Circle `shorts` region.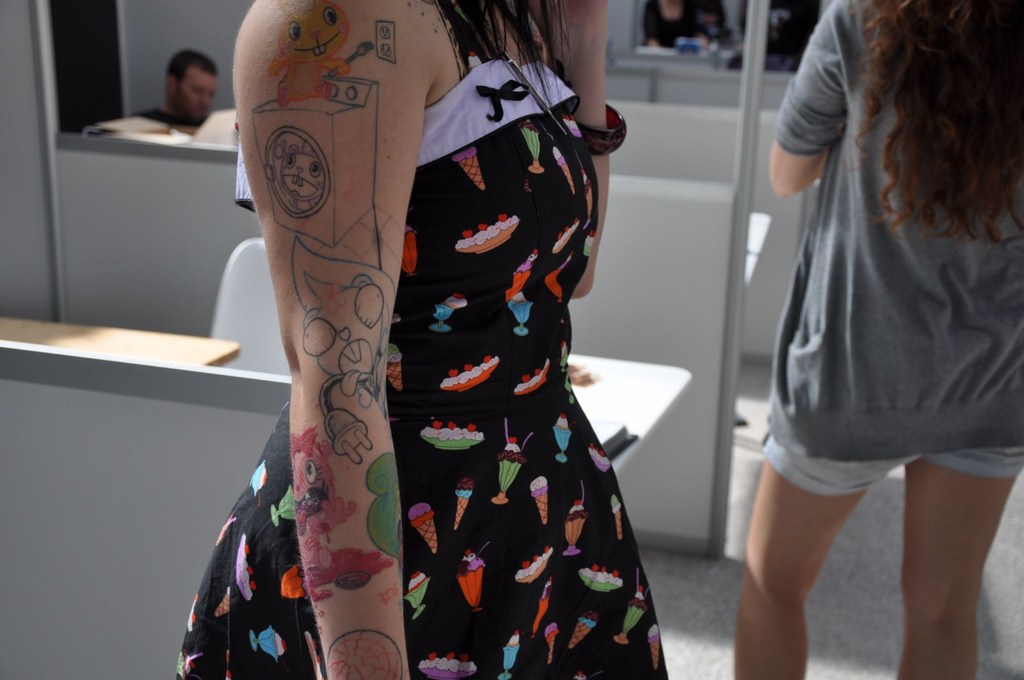
Region: {"left": 753, "top": 406, "right": 1002, "bottom": 506}.
